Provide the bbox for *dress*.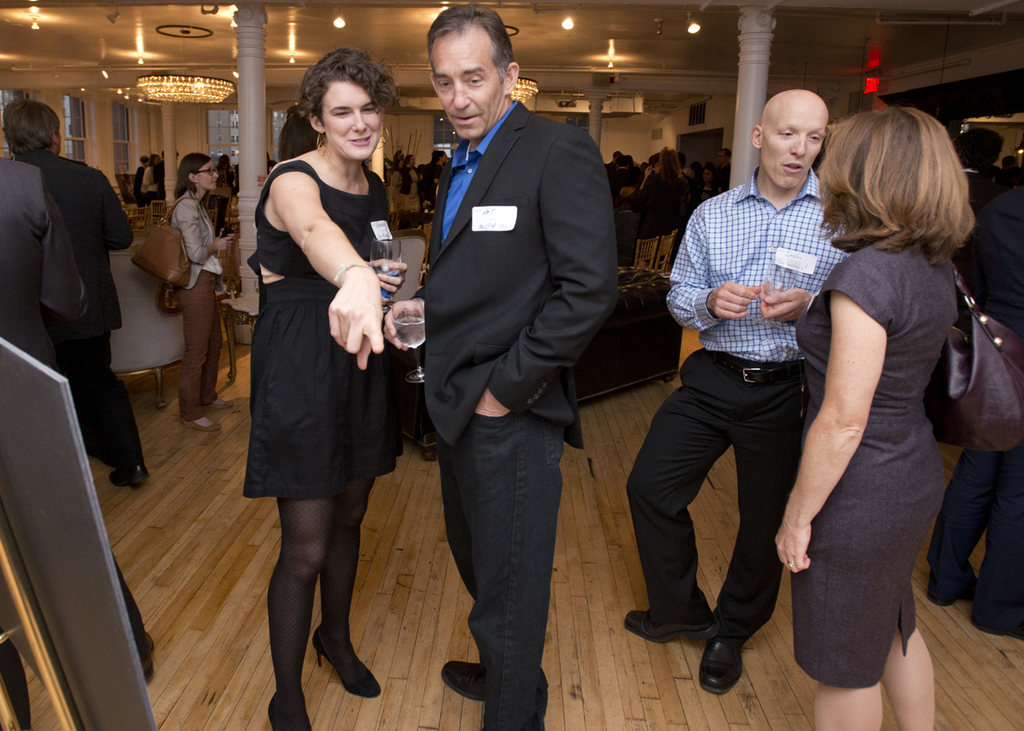
{"left": 241, "top": 156, "right": 402, "bottom": 504}.
